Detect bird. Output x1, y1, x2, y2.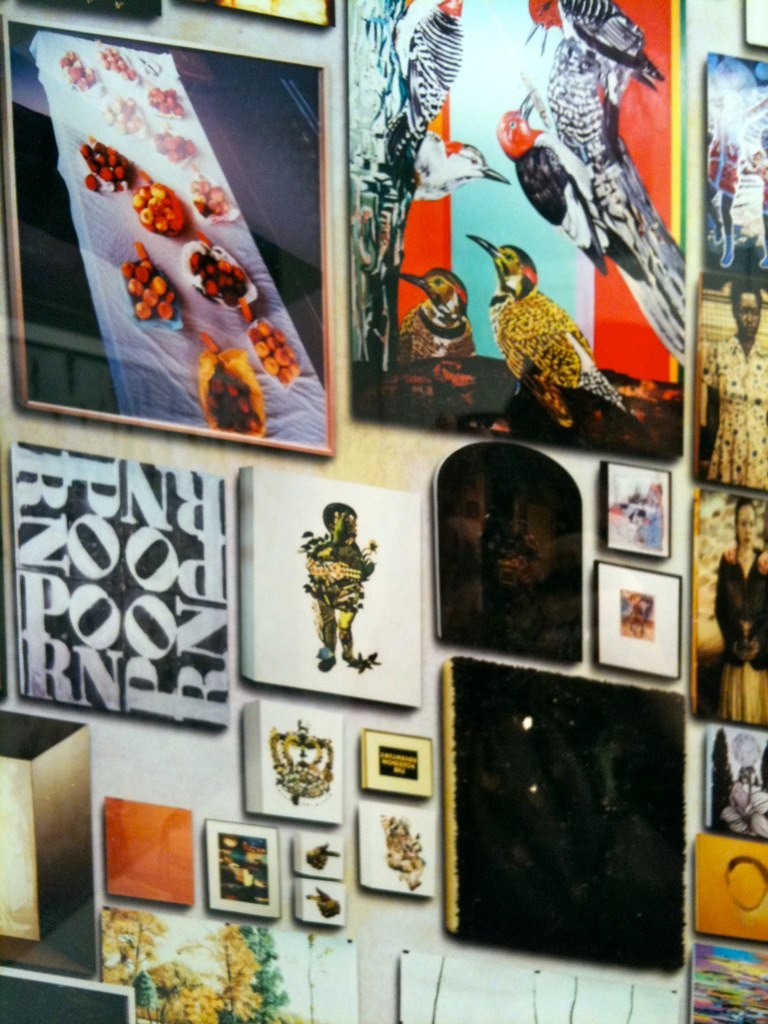
398, 262, 476, 363.
